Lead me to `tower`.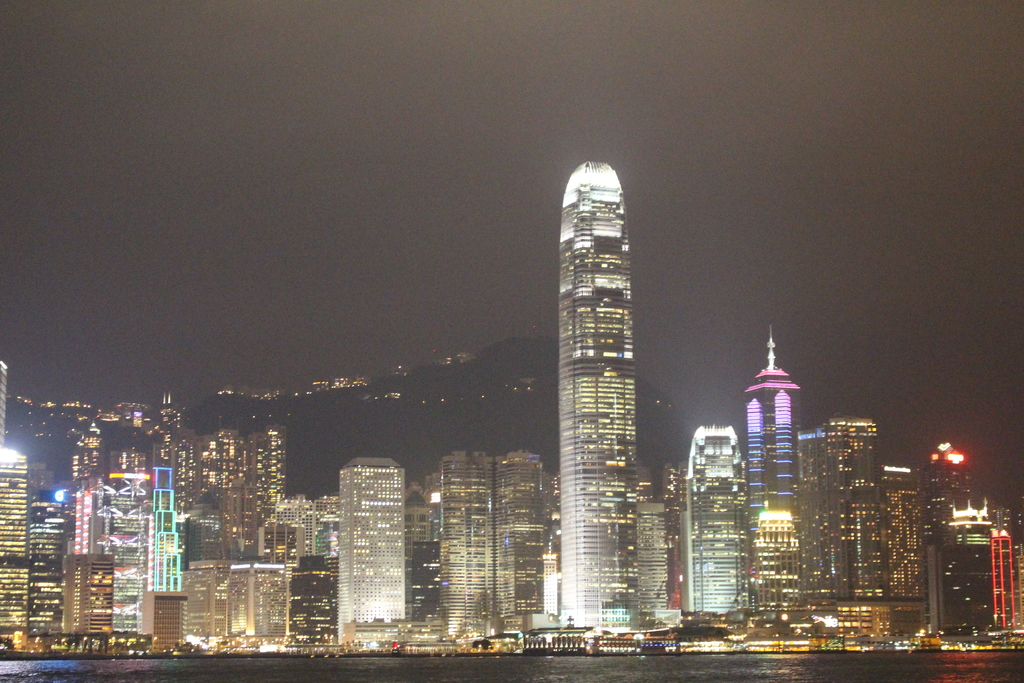
Lead to (125, 409, 145, 434).
